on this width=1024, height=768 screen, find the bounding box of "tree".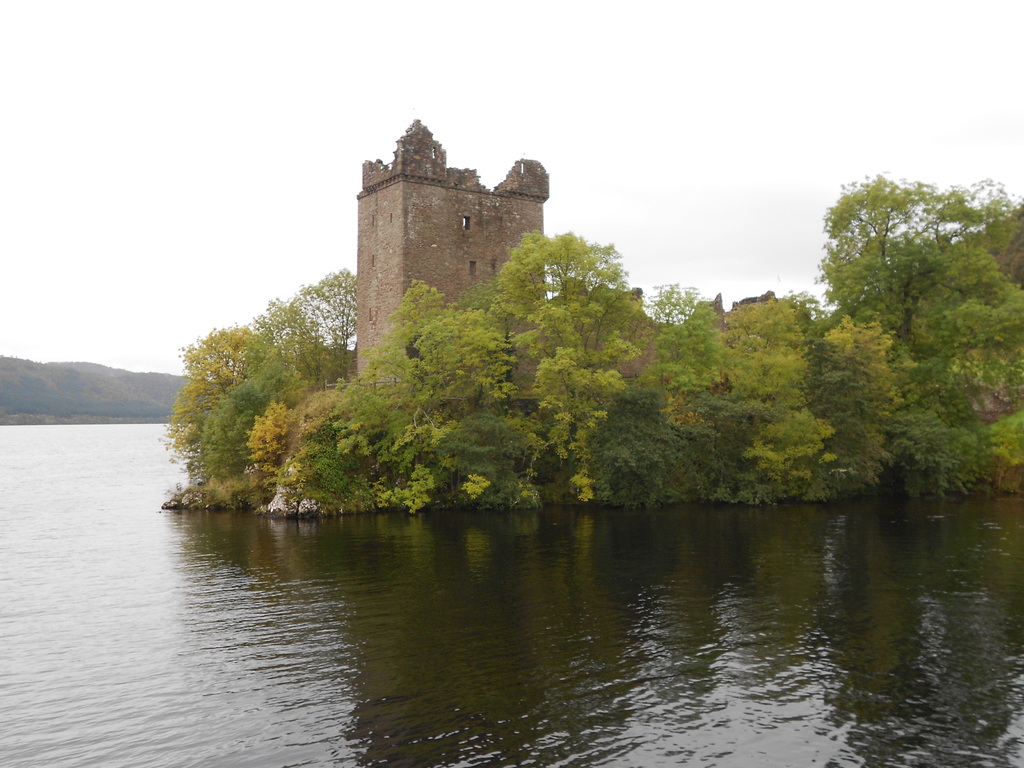
Bounding box: select_region(456, 285, 501, 331).
